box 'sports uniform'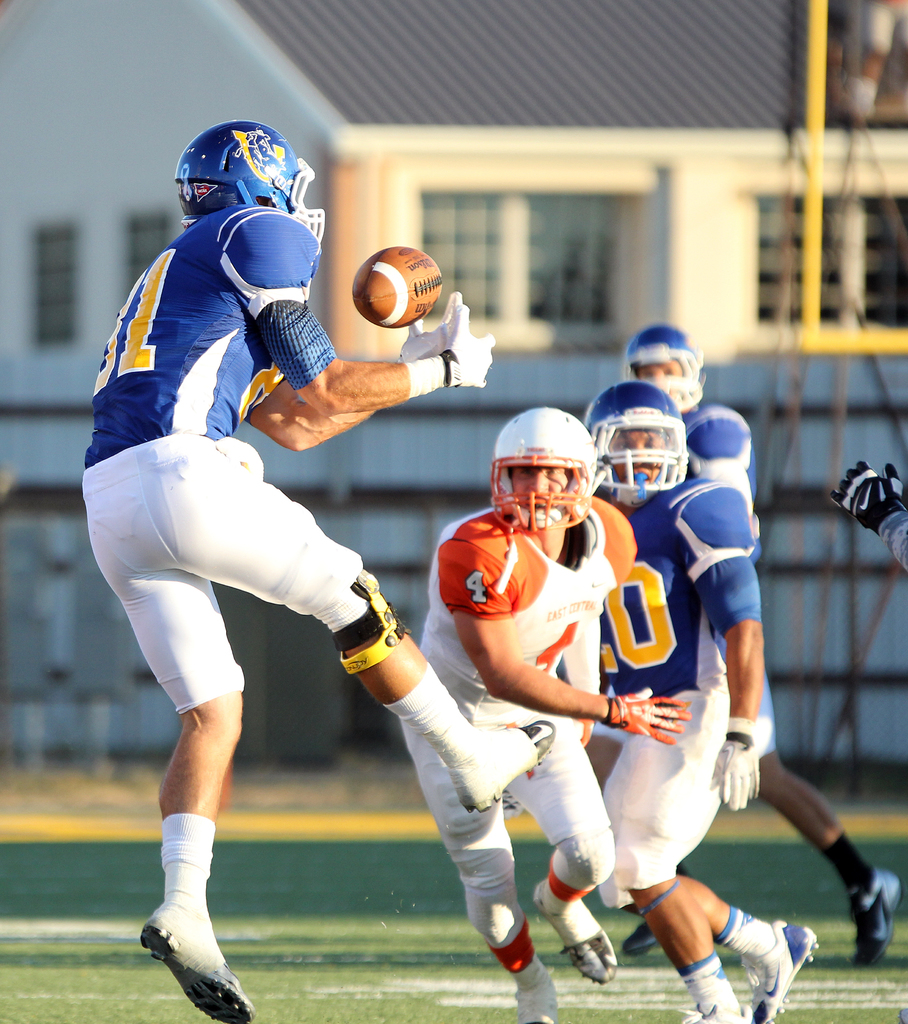
[left=84, top=208, right=432, bottom=989]
